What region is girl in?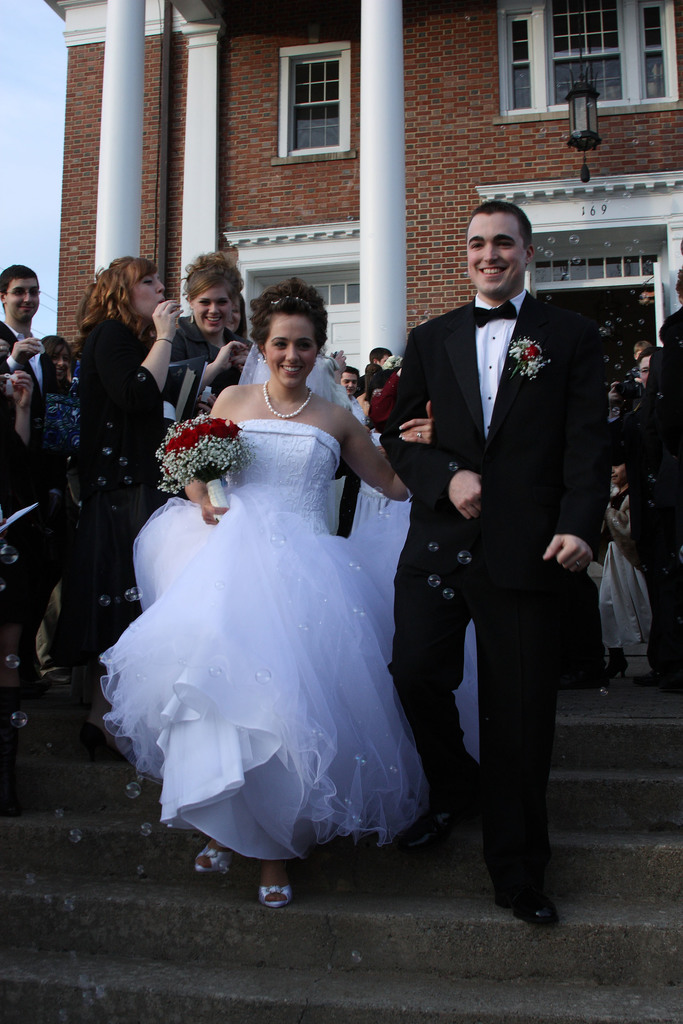
l=92, t=266, r=490, b=920.
